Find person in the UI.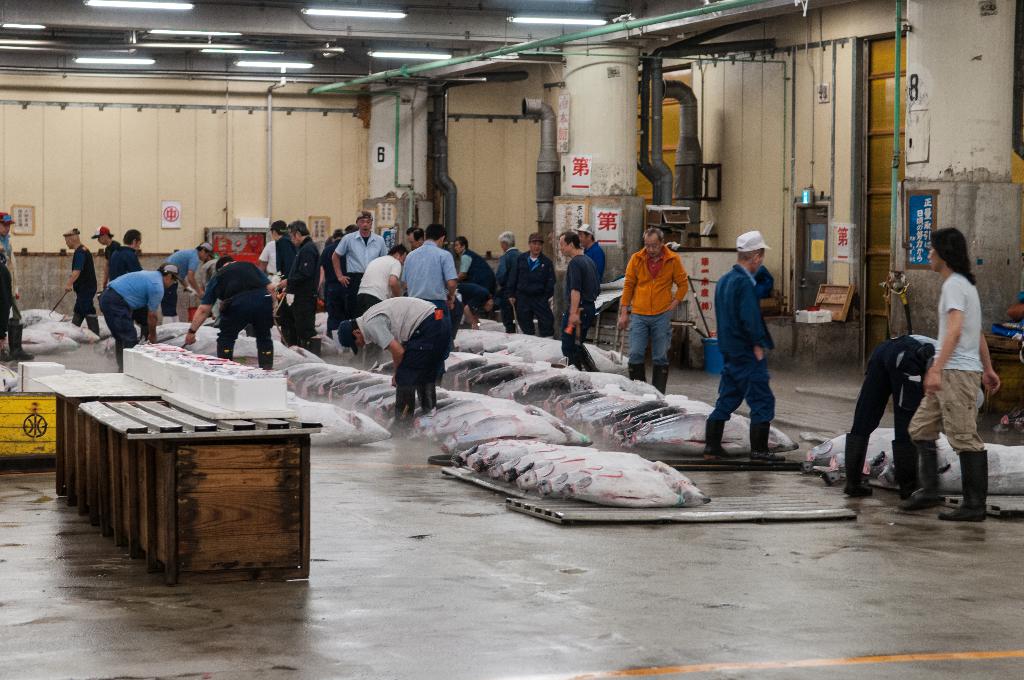
UI element at left=0, top=239, right=15, bottom=360.
